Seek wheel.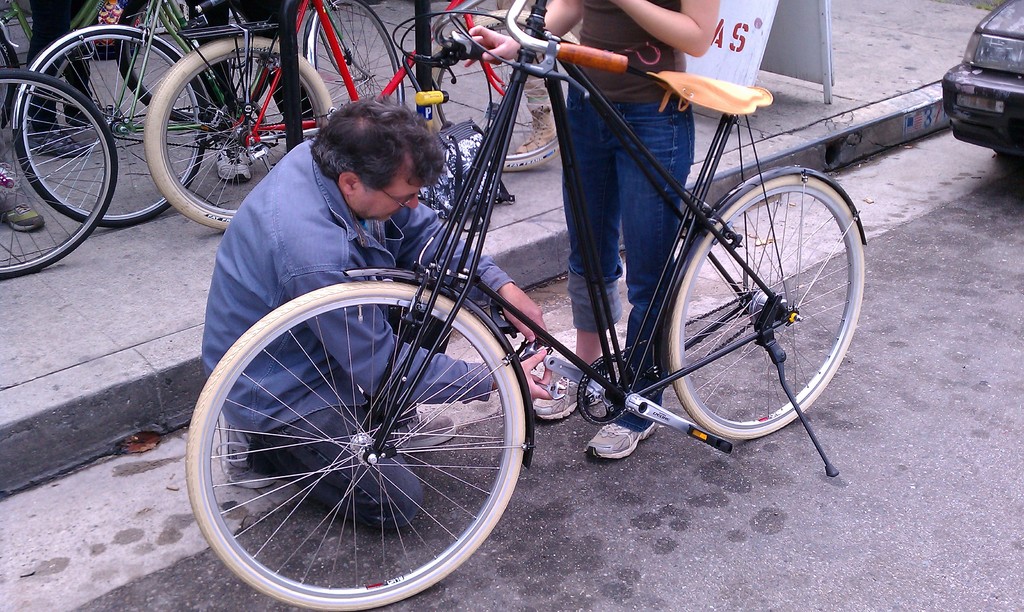
detection(664, 171, 865, 440).
